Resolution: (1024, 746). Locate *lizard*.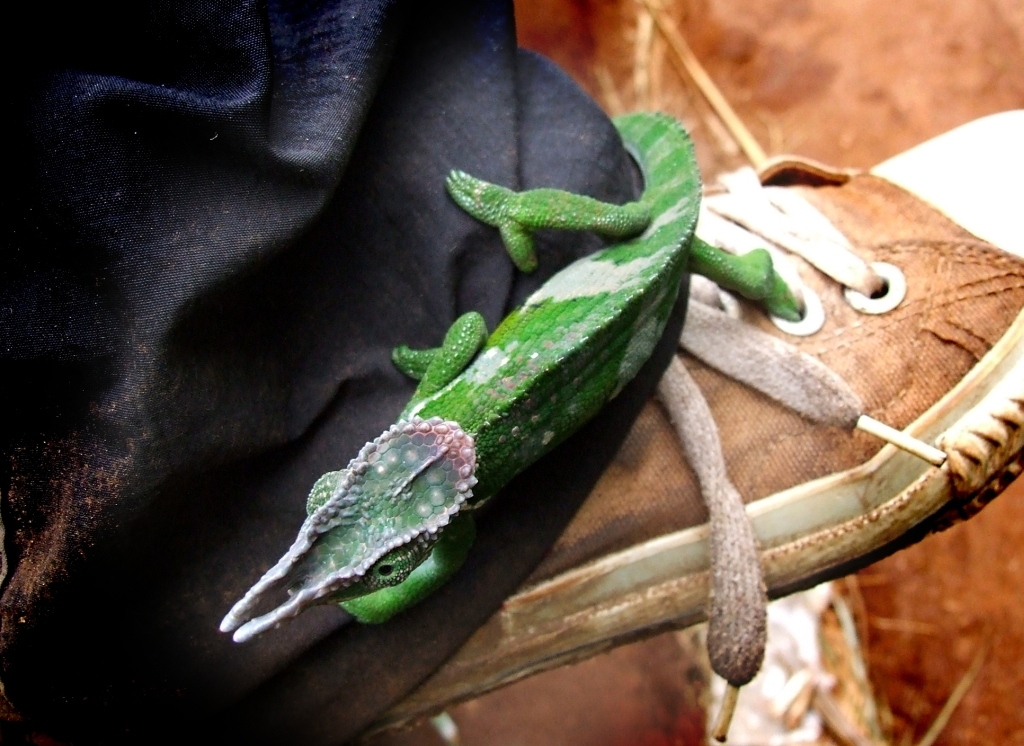
select_region(145, 116, 746, 693).
